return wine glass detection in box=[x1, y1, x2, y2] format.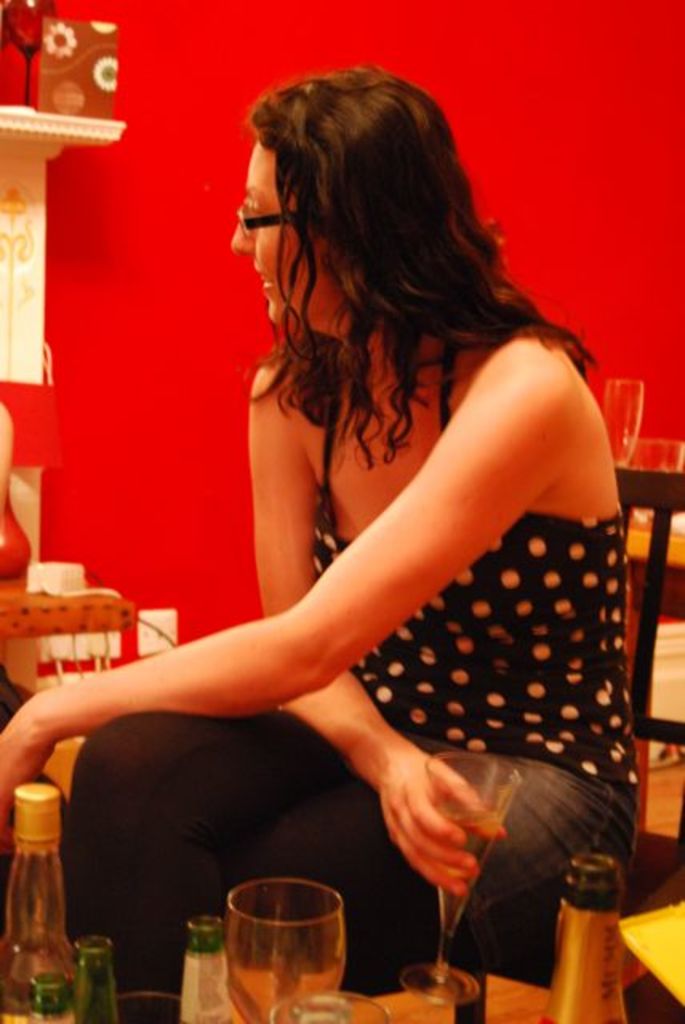
box=[226, 883, 346, 1022].
